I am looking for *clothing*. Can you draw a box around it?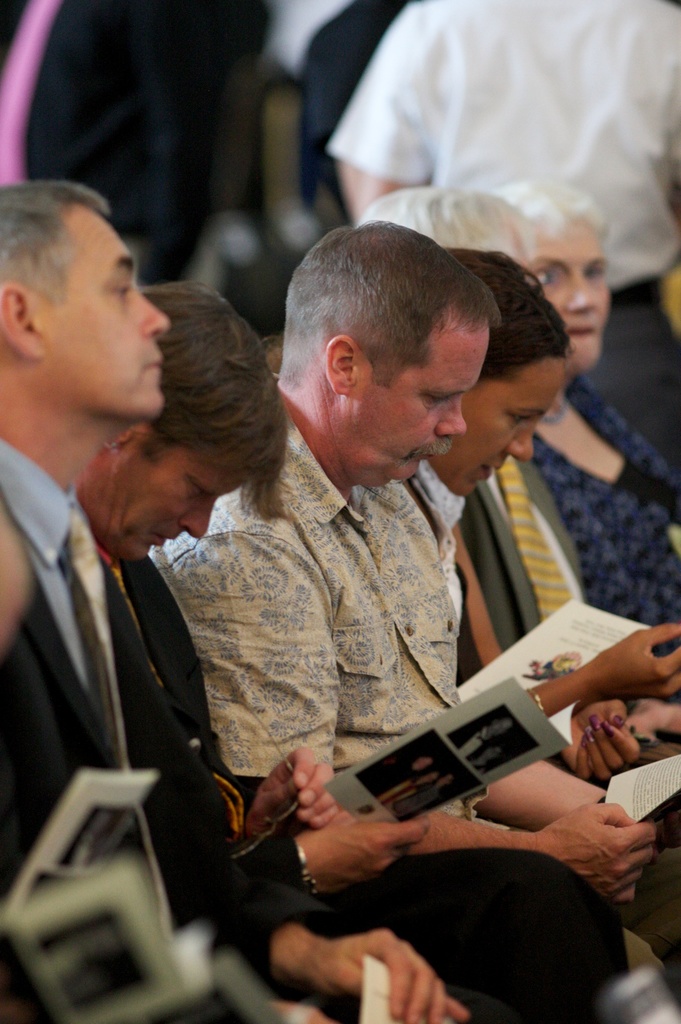
Sure, the bounding box is (x1=0, y1=0, x2=57, y2=188).
